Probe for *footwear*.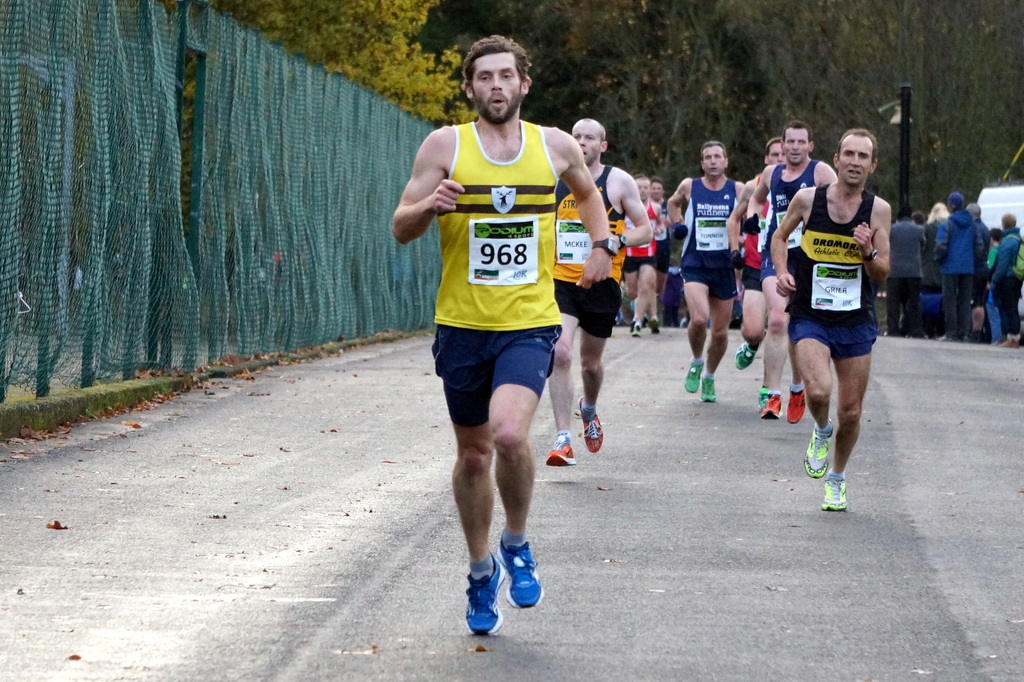
Probe result: x1=685, y1=361, x2=707, y2=396.
